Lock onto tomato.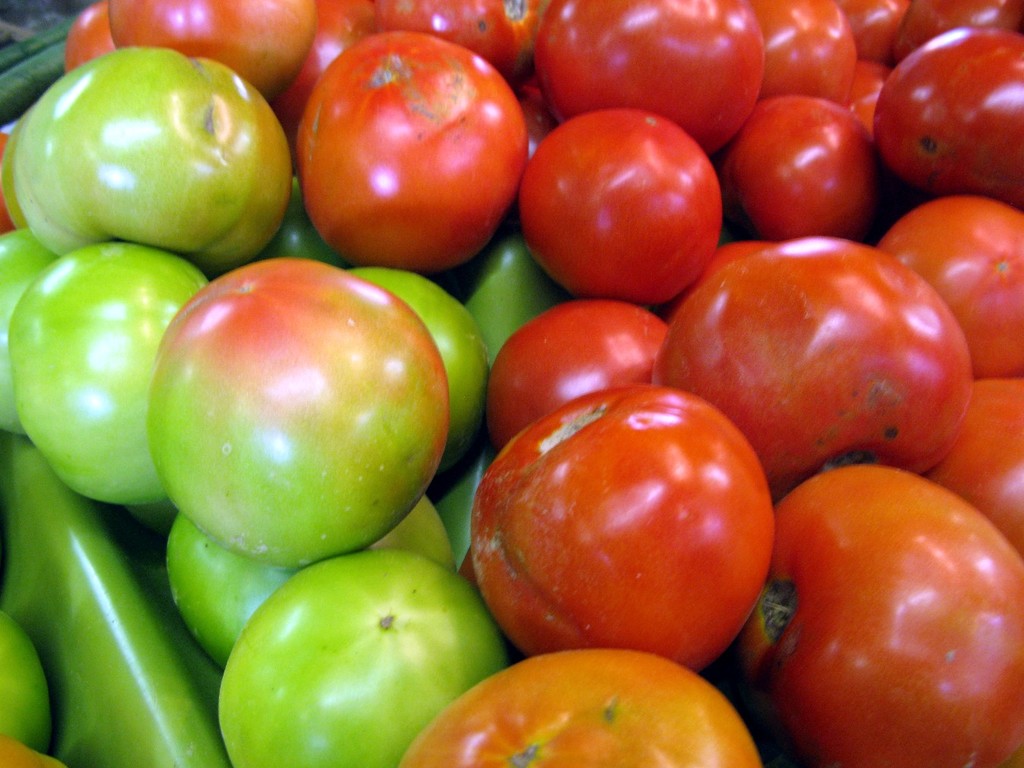
Locked: rect(471, 384, 779, 675).
